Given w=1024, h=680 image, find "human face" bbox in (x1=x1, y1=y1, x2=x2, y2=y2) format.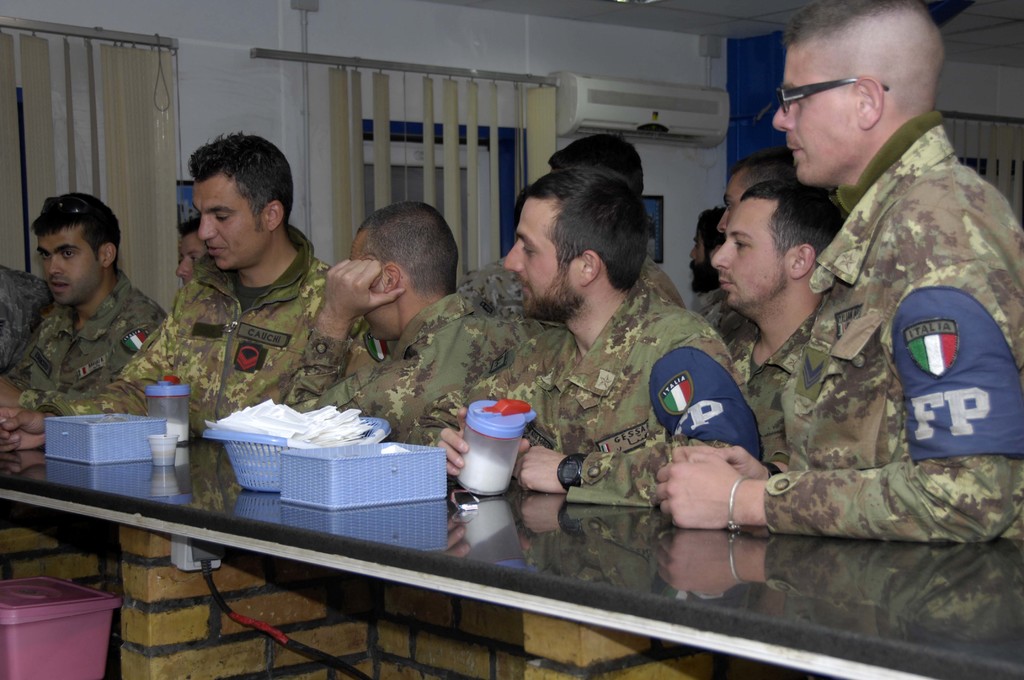
(x1=191, y1=179, x2=263, y2=273).
